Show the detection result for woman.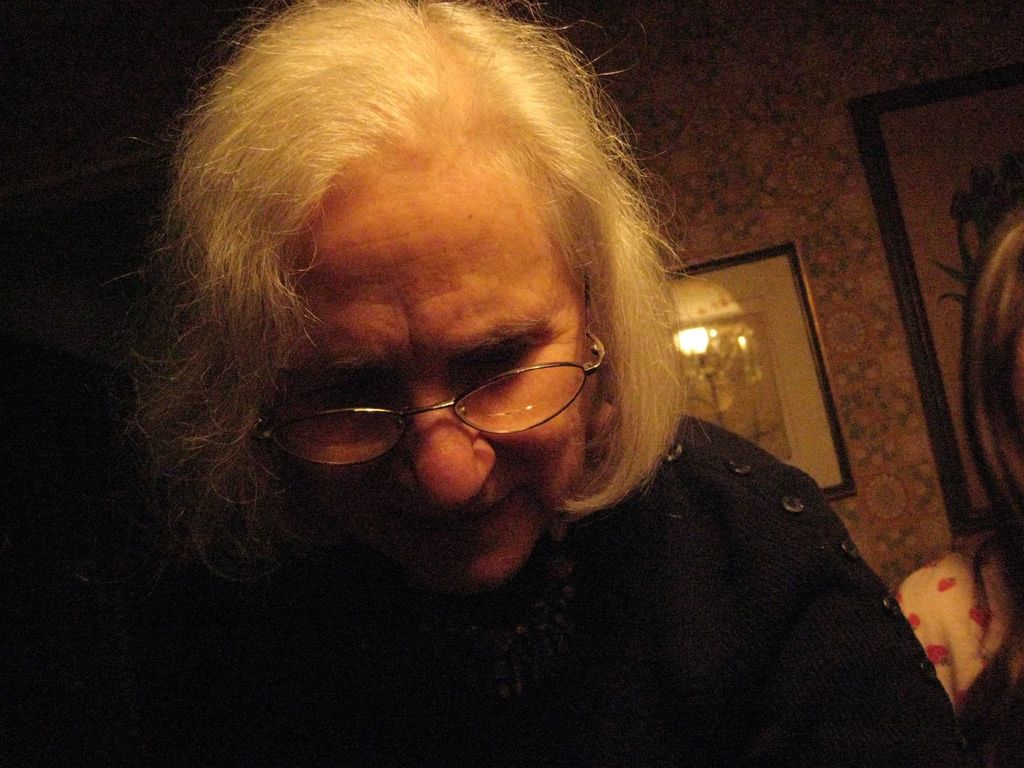
(0, 0, 956, 767).
